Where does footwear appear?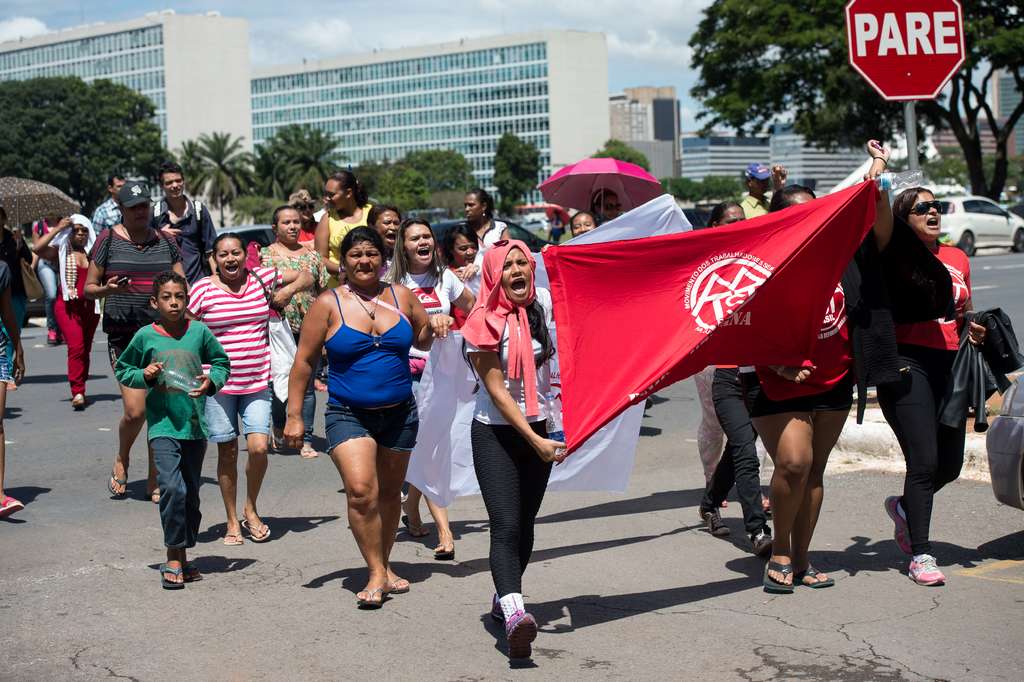
Appears at <region>431, 542, 455, 563</region>.
